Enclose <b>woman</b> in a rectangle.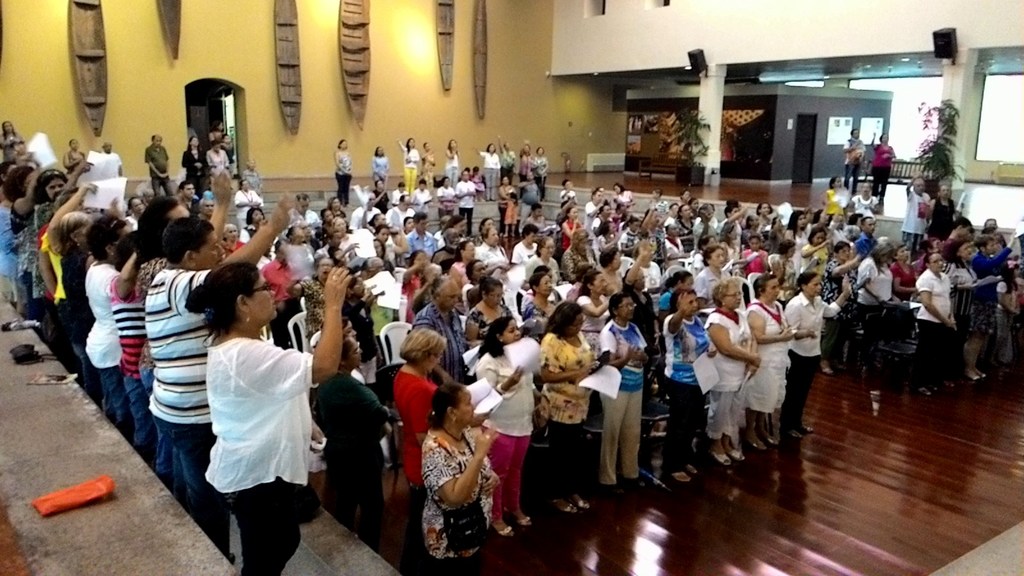
(316,326,388,541).
